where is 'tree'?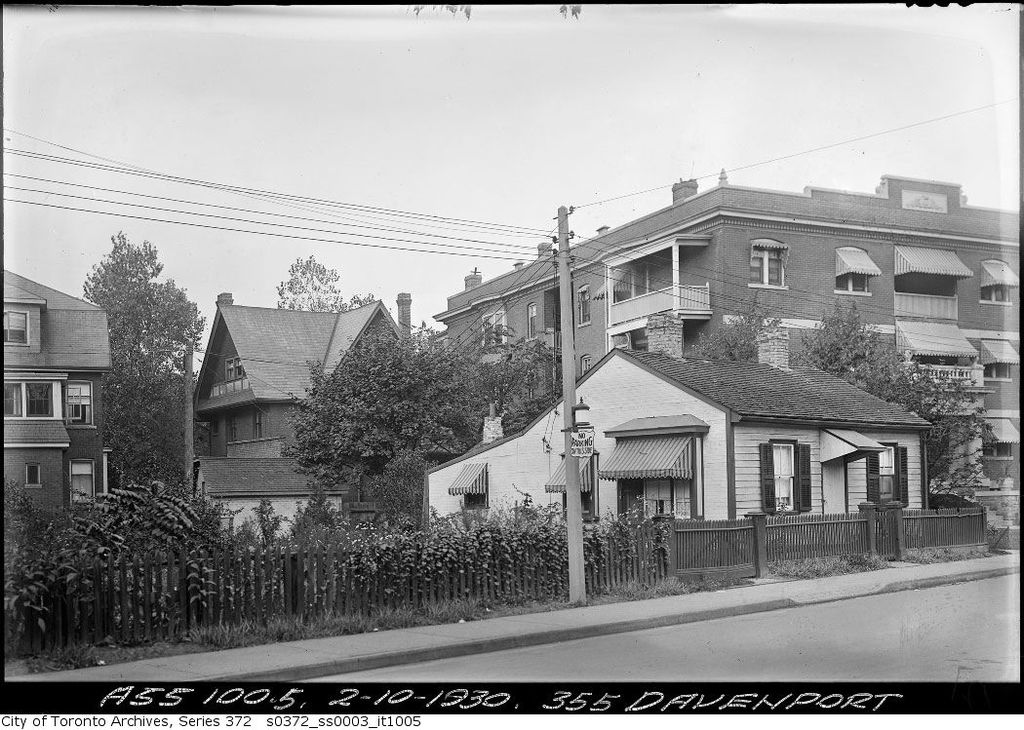
select_region(851, 320, 988, 490).
